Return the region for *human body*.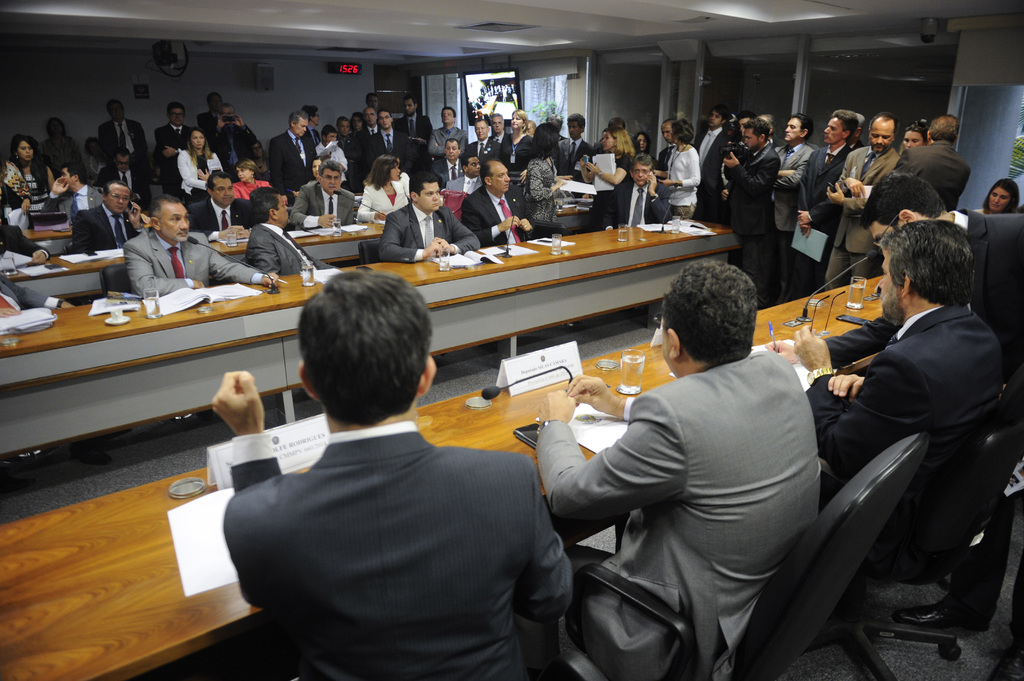
(694, 125, 749, 216).
